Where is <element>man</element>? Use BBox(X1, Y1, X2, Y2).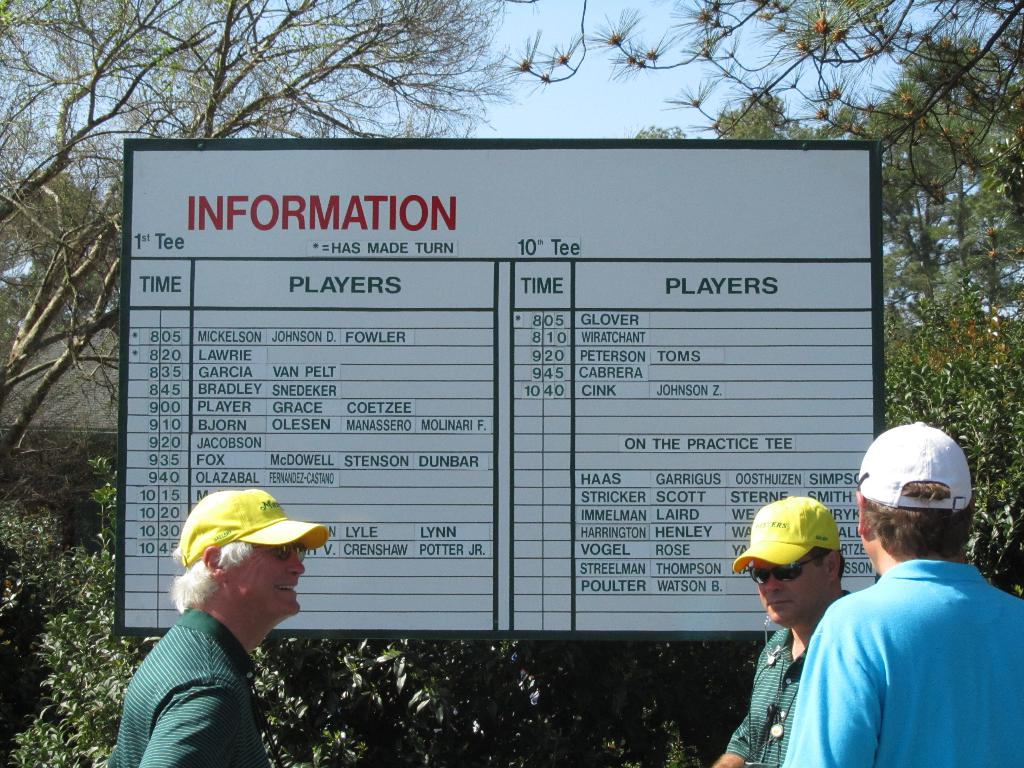
BBox(772, 447, 1022, 764).
